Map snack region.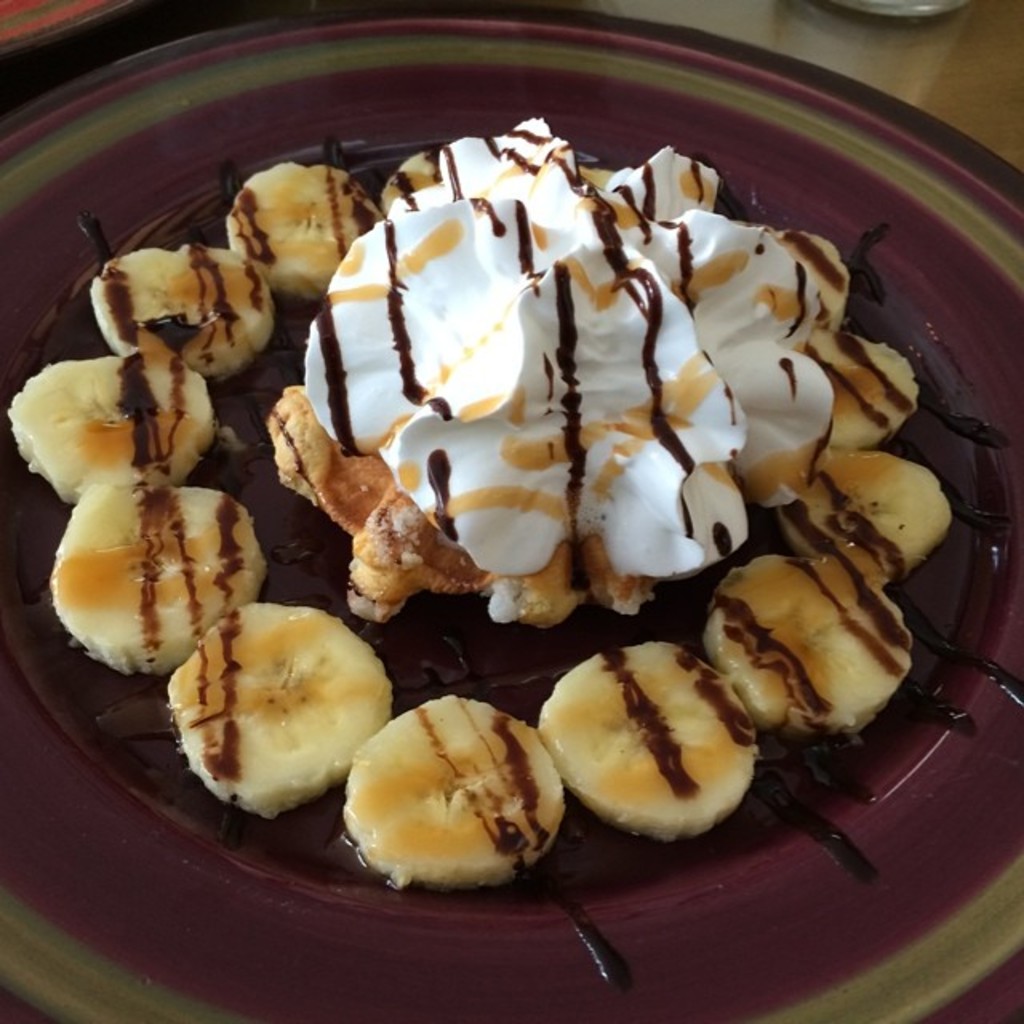
Mapped to {"x1": 262, "y1": 115, "x2": 848, "y2": 638}.
